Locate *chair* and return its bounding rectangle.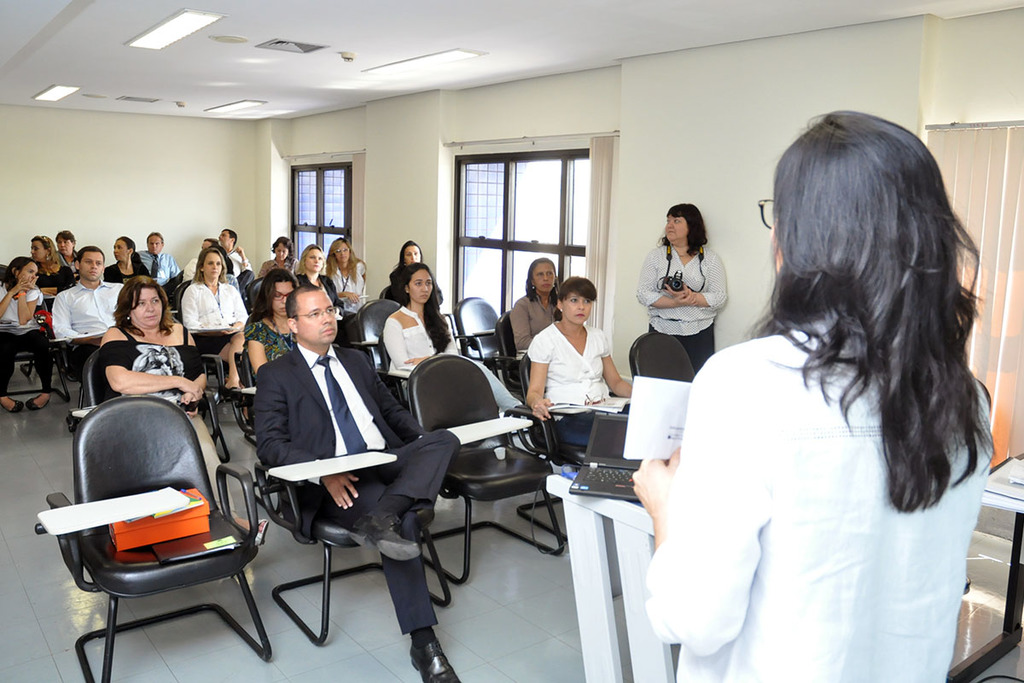
0,357,49,398.
